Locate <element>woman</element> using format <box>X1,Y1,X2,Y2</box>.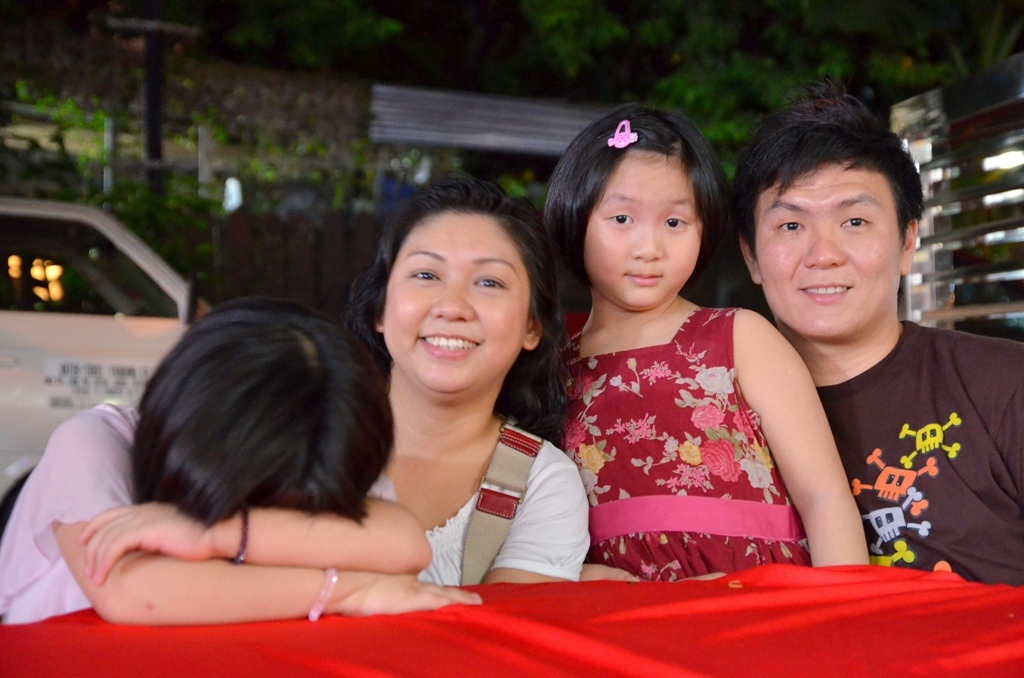
<box>0,286,486,632</box>.
